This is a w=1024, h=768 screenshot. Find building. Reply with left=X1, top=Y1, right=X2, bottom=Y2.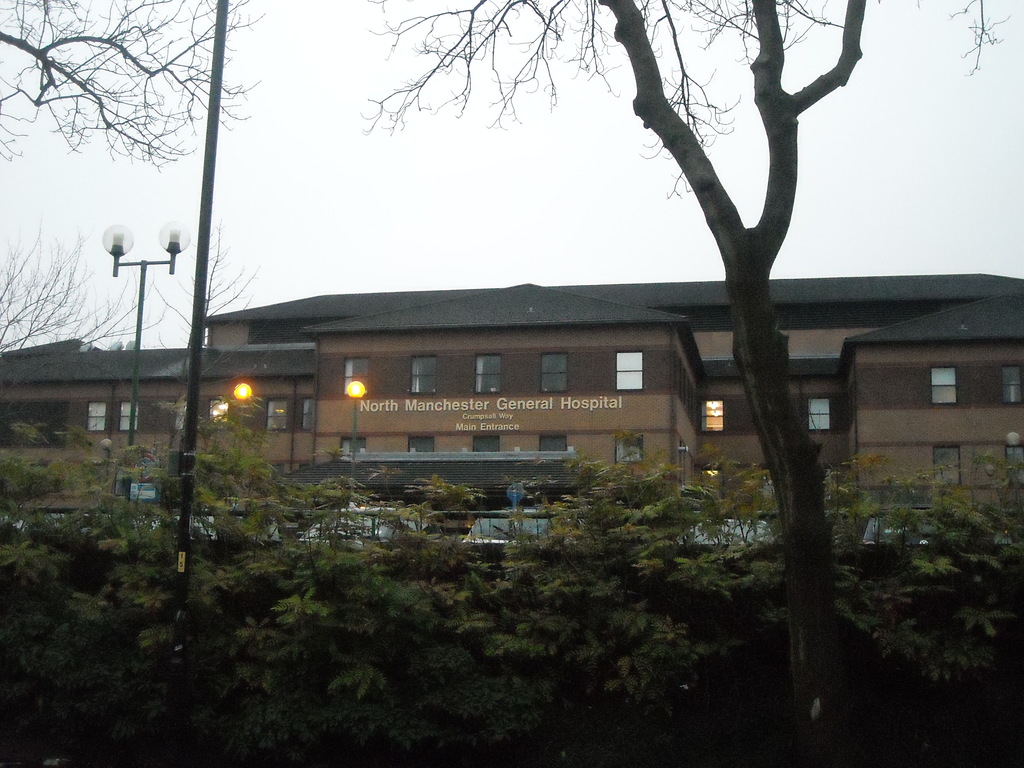
left=0, top=284, right=1020, bottom=509.
